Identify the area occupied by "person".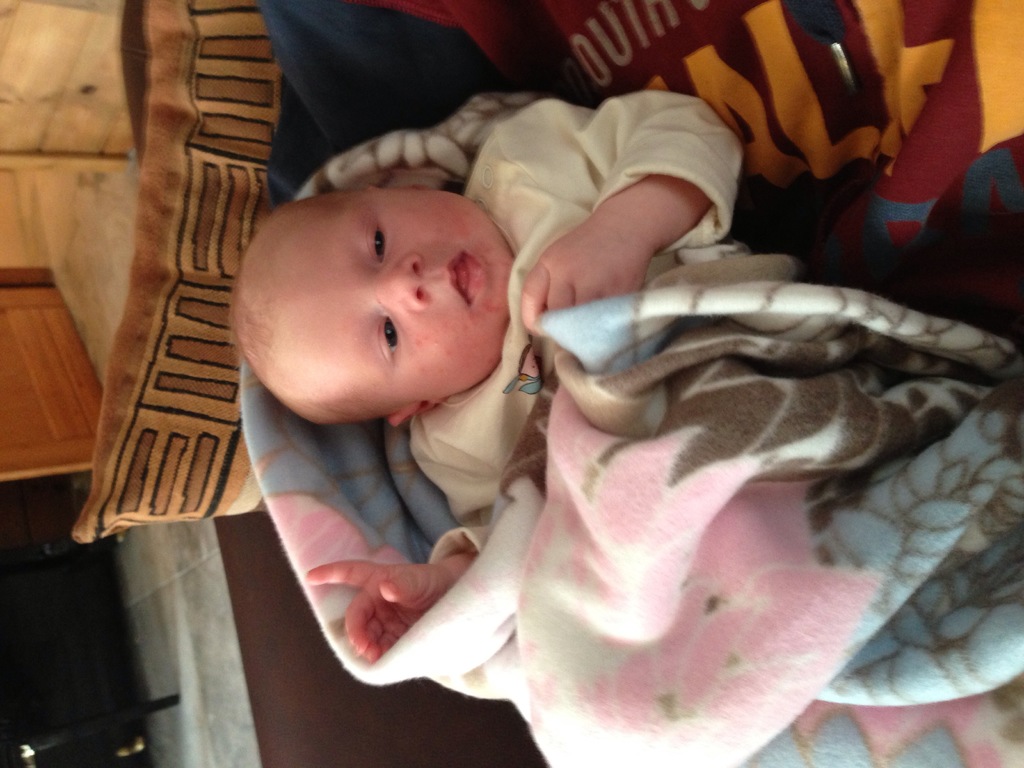
Area: Rect(209, 28, 913, 753).
